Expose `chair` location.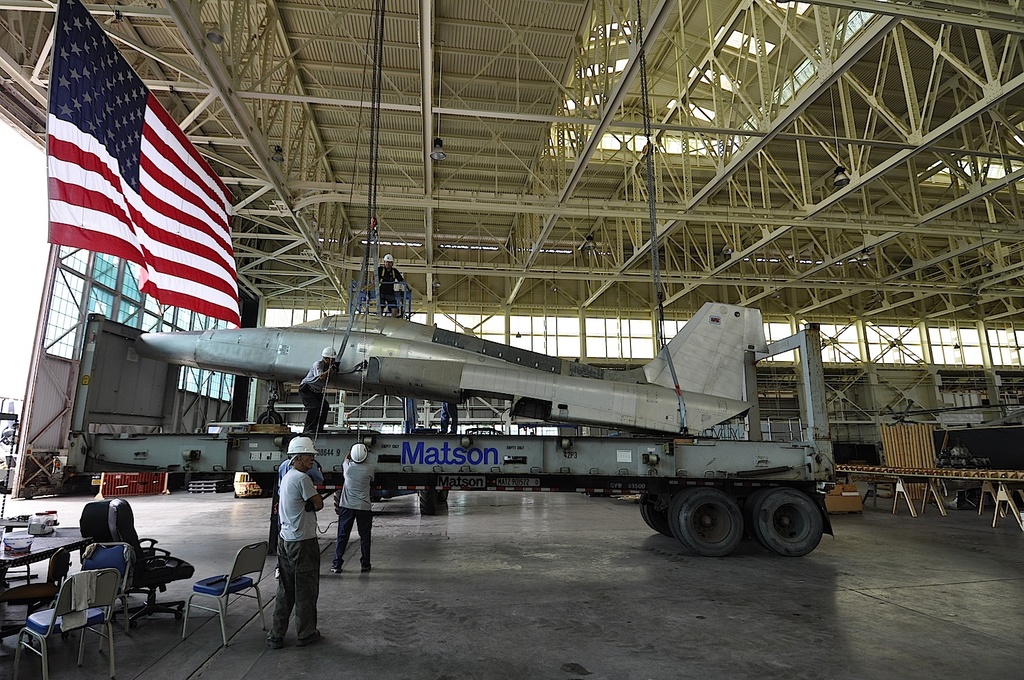
Exposed at box(184, 543, 268, 651).
